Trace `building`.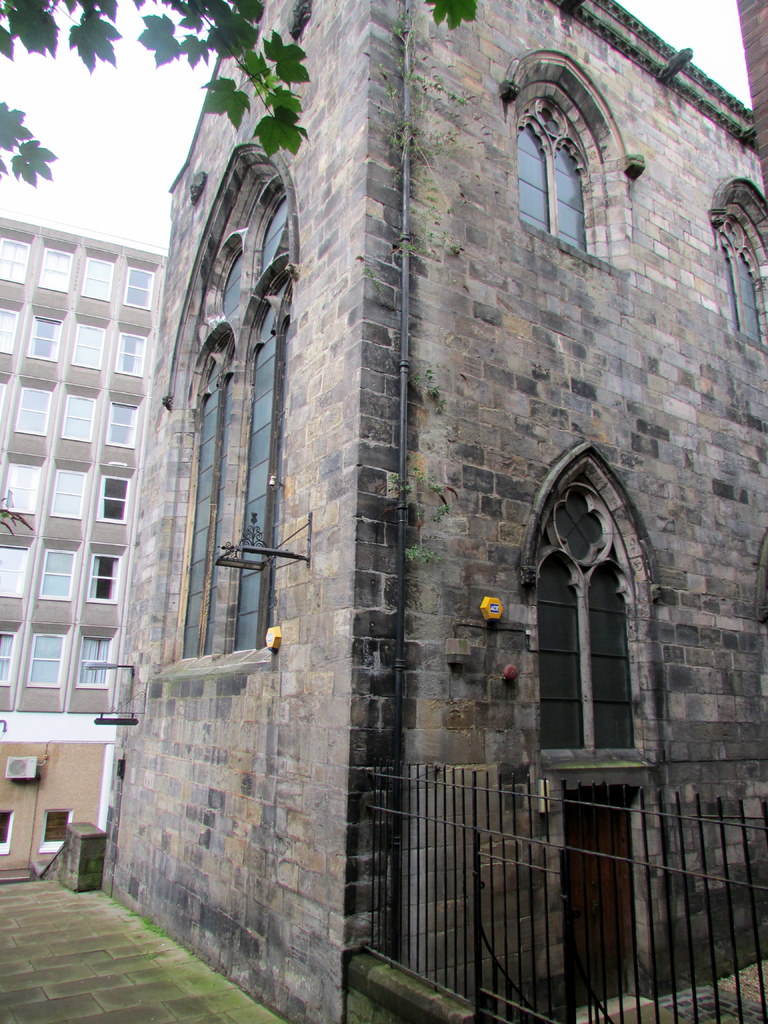
Traced to box(100, 0, 767, 1023).
